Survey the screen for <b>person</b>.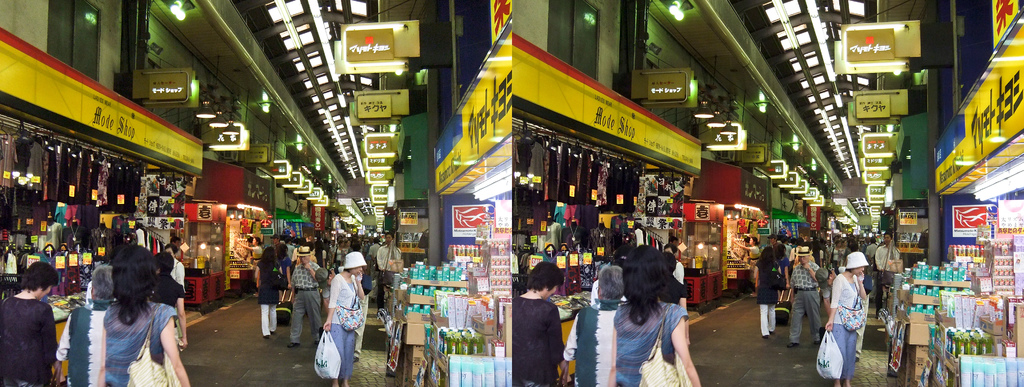
Survey found: 150 249 186 350.
